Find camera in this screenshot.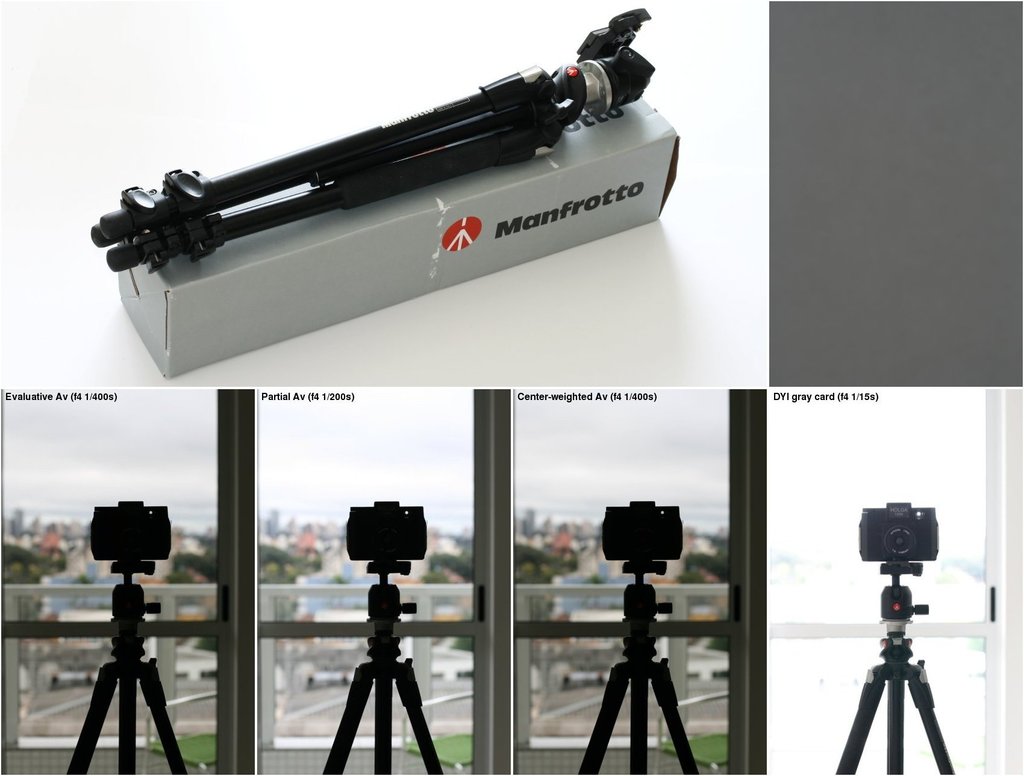
The bounding box for camera is rect(854, 503, 941, 563).
